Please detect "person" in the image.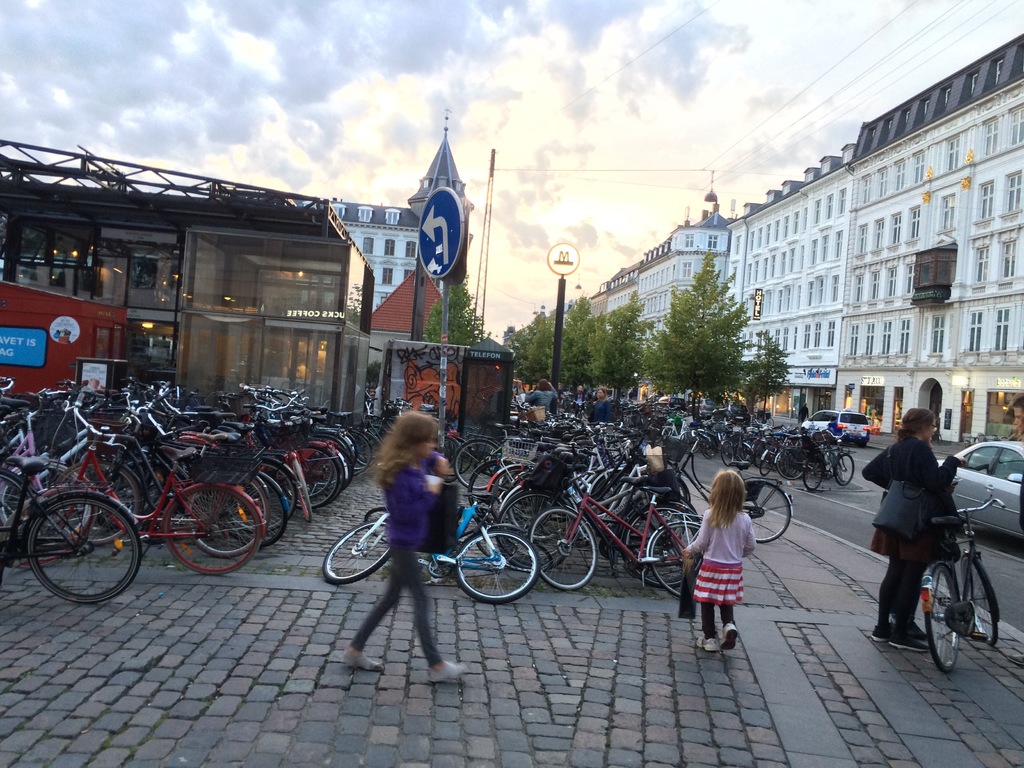
(x1=347, y1=392, x2=460, y2=679).
